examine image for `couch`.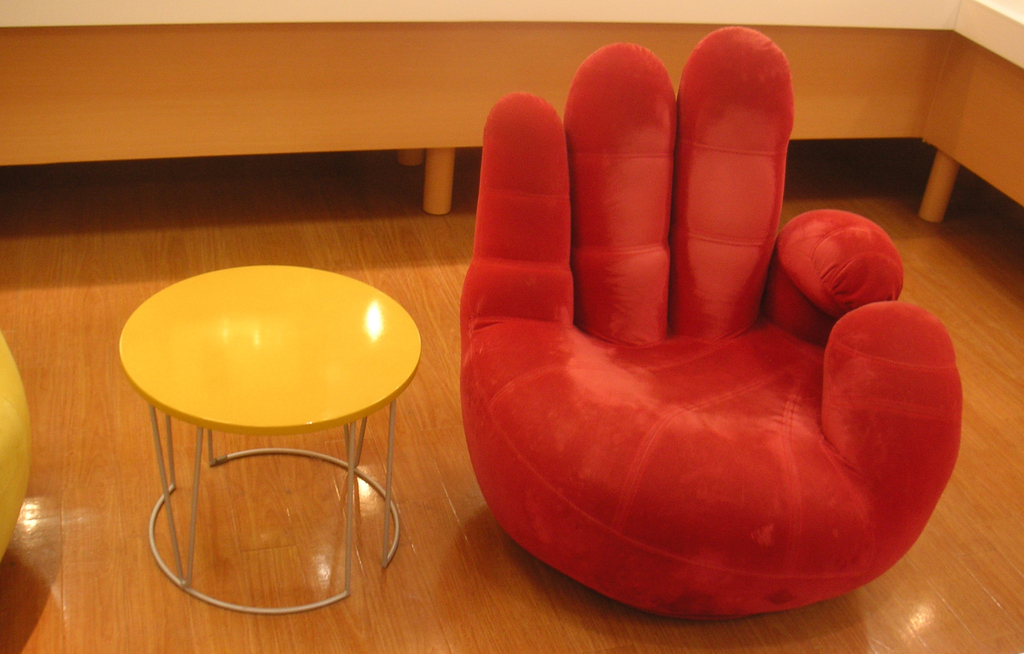
Examination result: 485, 58, 940, 628.
